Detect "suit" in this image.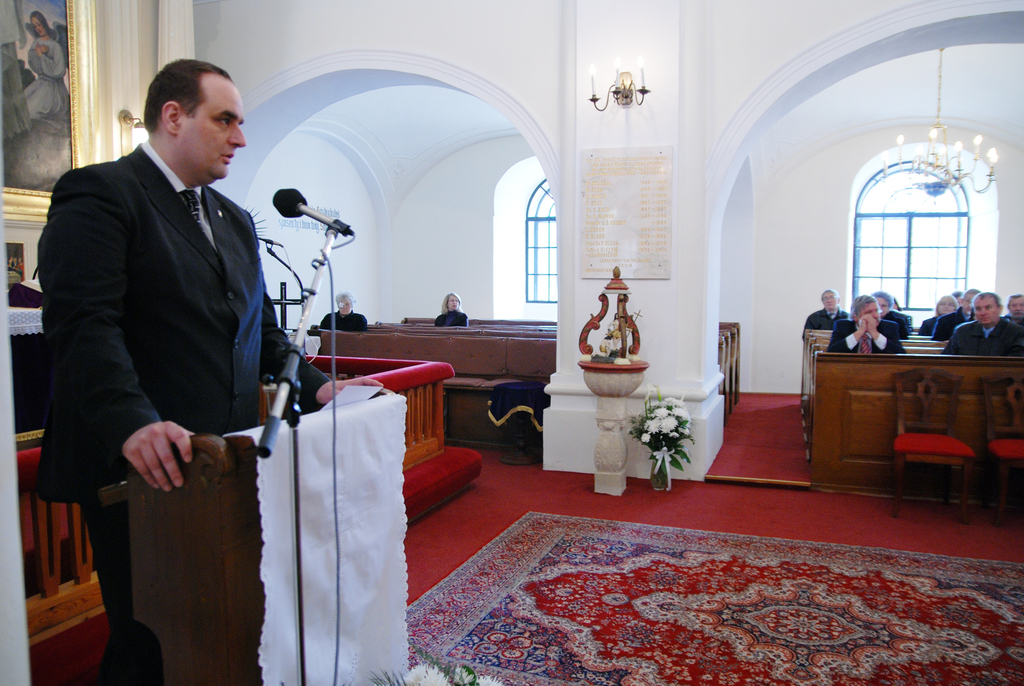
Detection: rect(45, 33, 310, 685).
